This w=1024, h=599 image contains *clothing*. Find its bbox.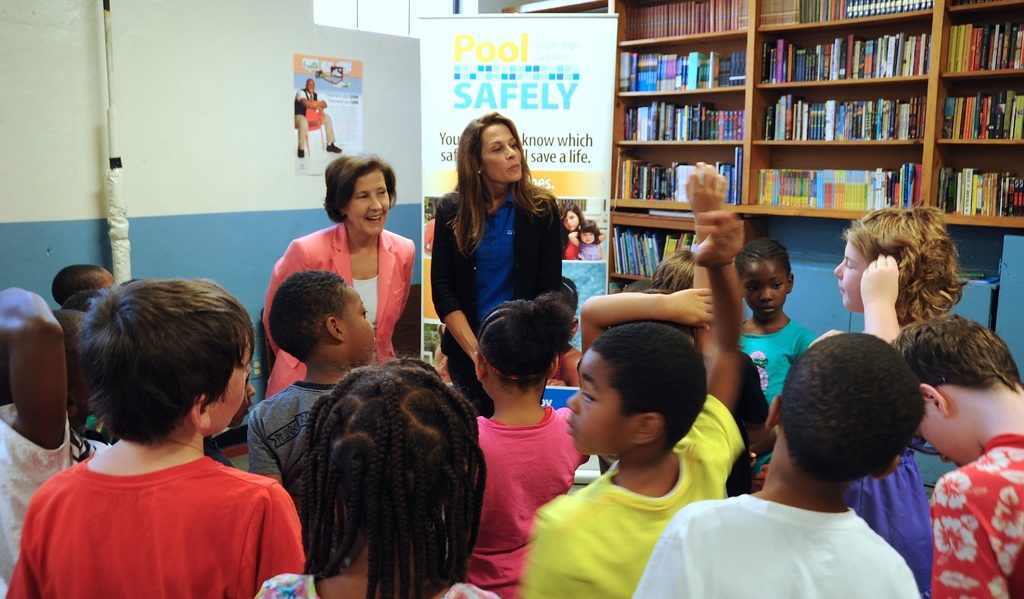
264,224,412,394.
